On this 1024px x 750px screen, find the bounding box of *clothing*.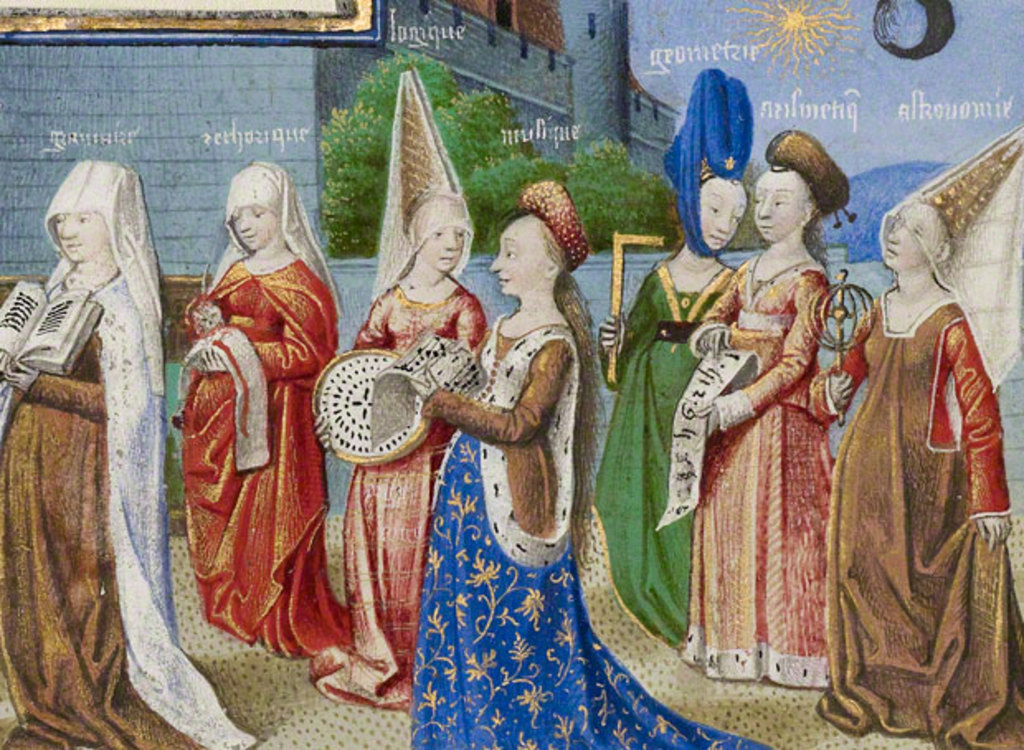
Bounding box: BBox(618, 240, 760, 588).
